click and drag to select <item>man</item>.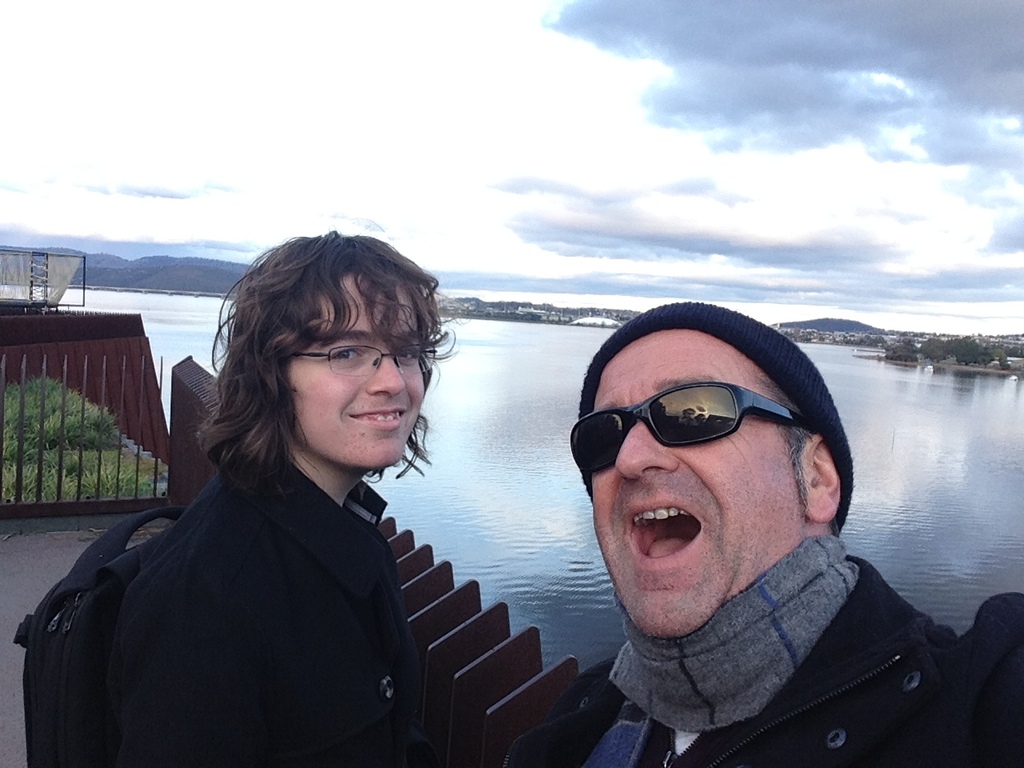
Selection: x1=113 y1=227 x2=461 y2=767.
